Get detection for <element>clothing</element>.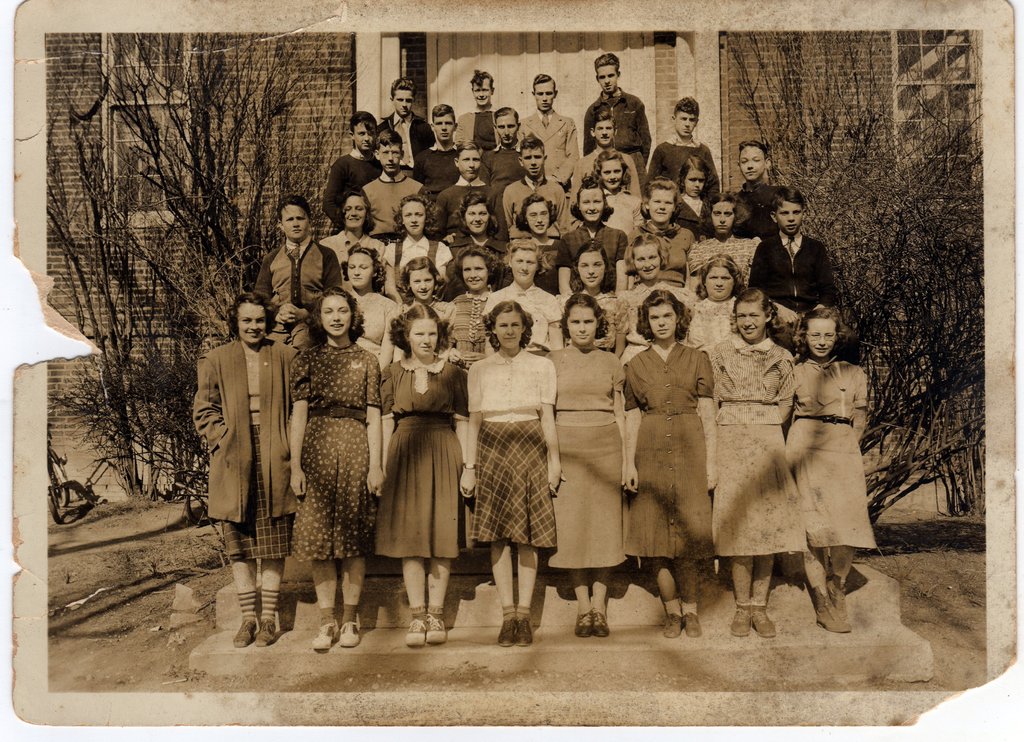
Detection: bbox=(326, 143, 375, 220).
